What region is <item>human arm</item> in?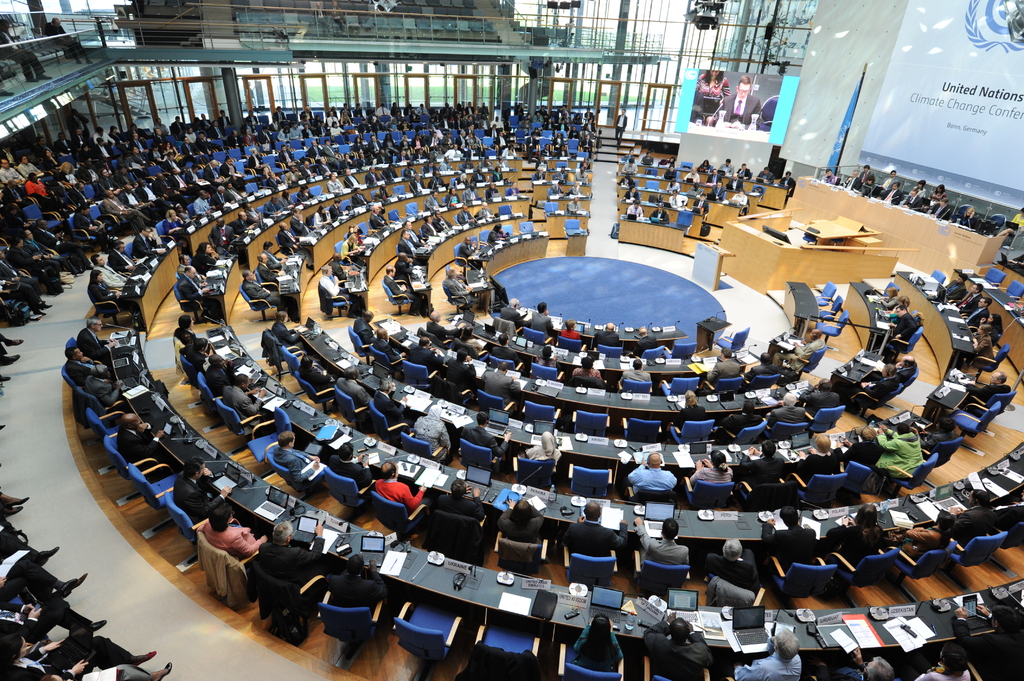
x1=100, y1=199, x2=130, y2=224.
